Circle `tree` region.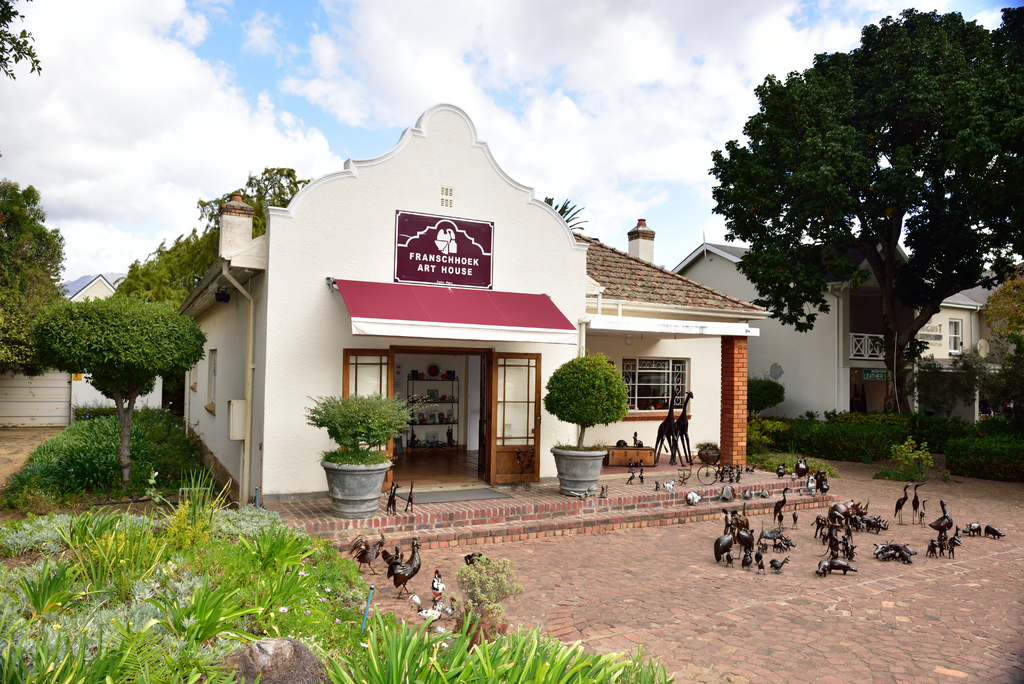
Region: {"left": 717, "top": 10, "right": 1000, "bottom": 452}.
